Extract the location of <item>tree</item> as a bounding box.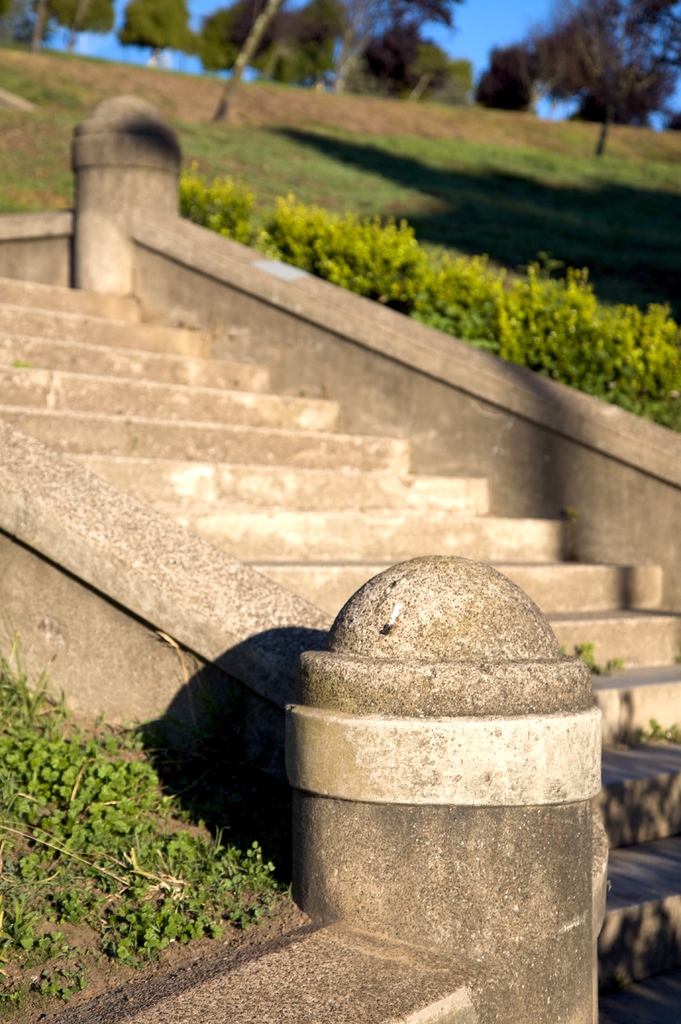
rect(195, 0, 324, 89).
